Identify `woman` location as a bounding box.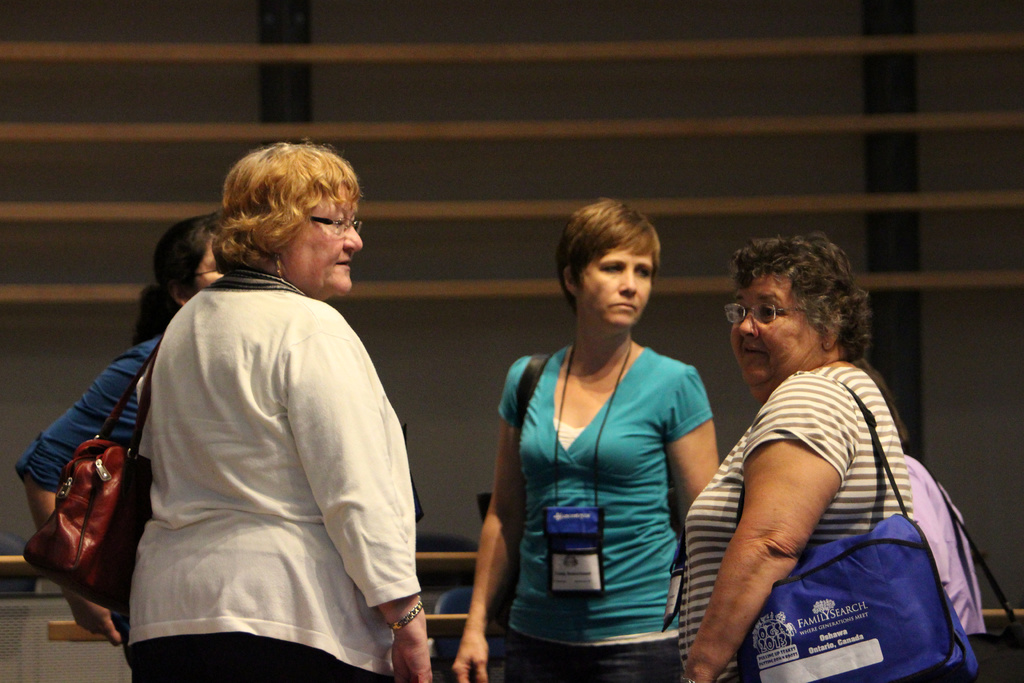
detection(673, 233, 916, 682).
